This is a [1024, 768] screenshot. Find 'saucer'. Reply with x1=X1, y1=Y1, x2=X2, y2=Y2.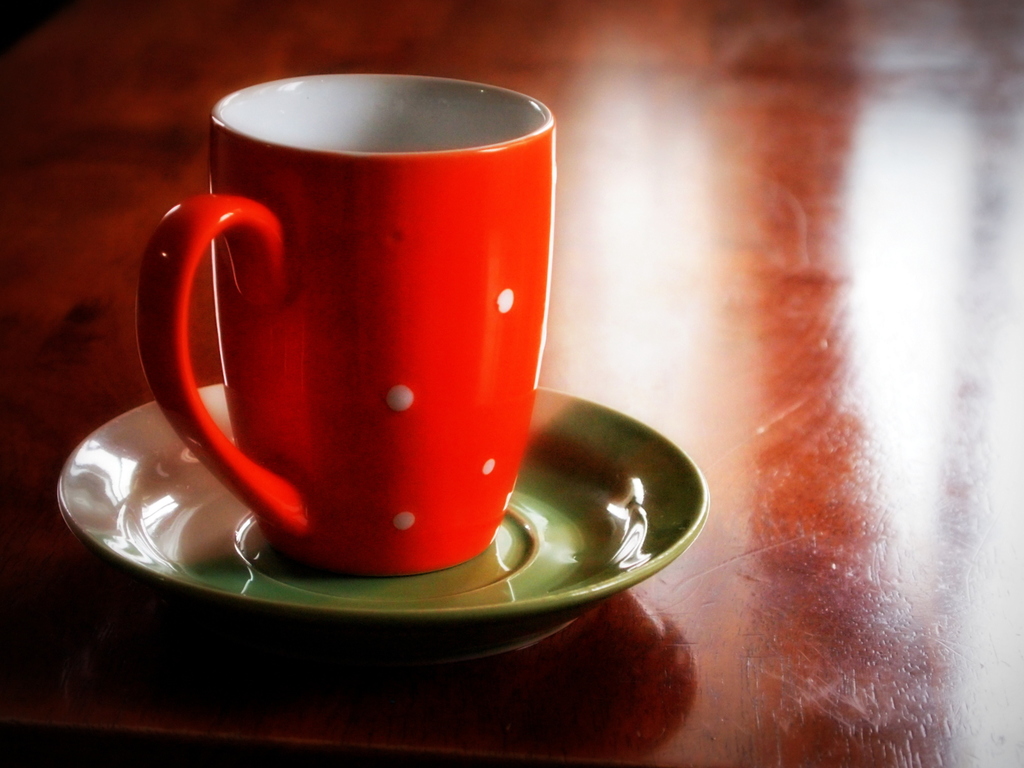
x1=54, y1=378, x2=708, y2=623.
